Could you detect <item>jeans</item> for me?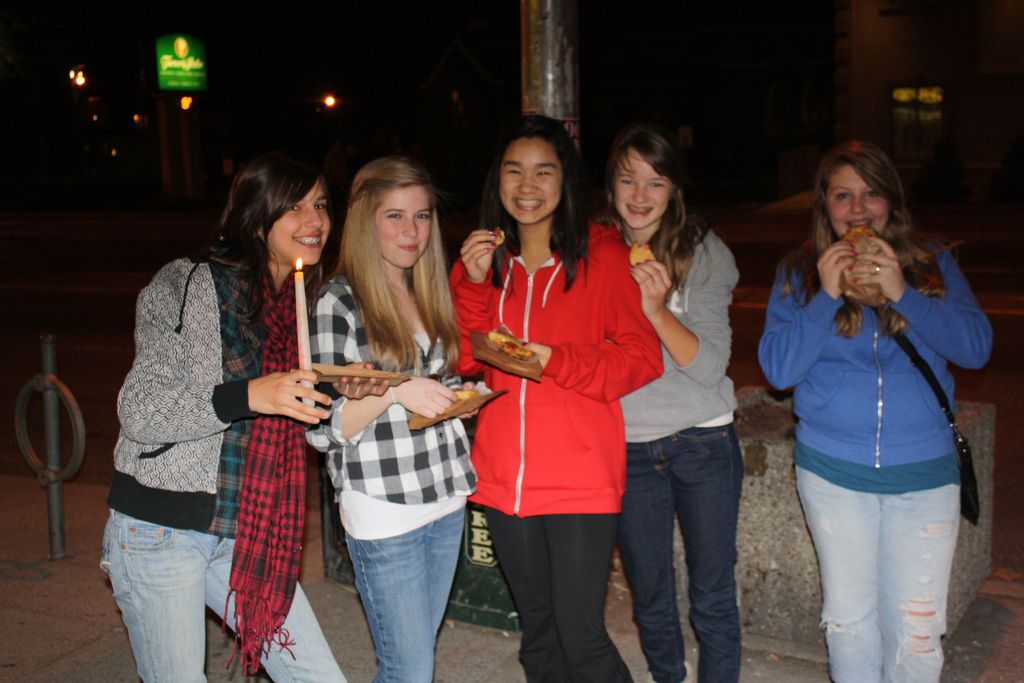
Detection result: box(345, 507, 467, 682).
